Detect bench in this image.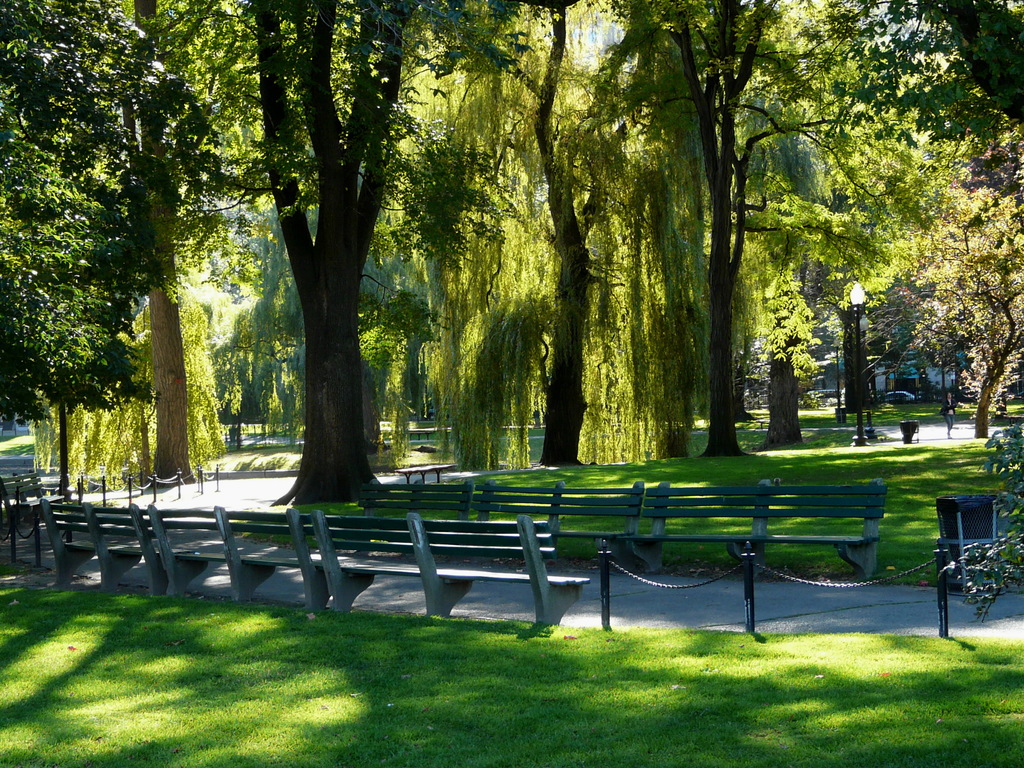
Detection: {"left": 401, "top": 461, "right": 453, "bottom": 486}.
